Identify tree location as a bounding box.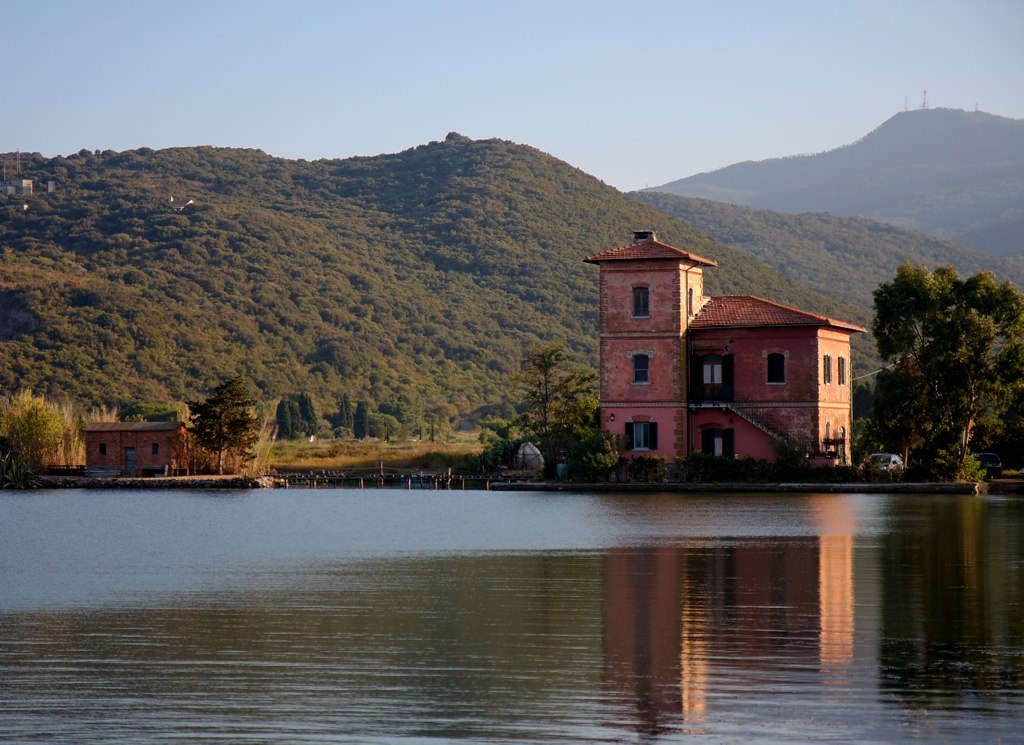
<box>194,377,260,484</box>.
